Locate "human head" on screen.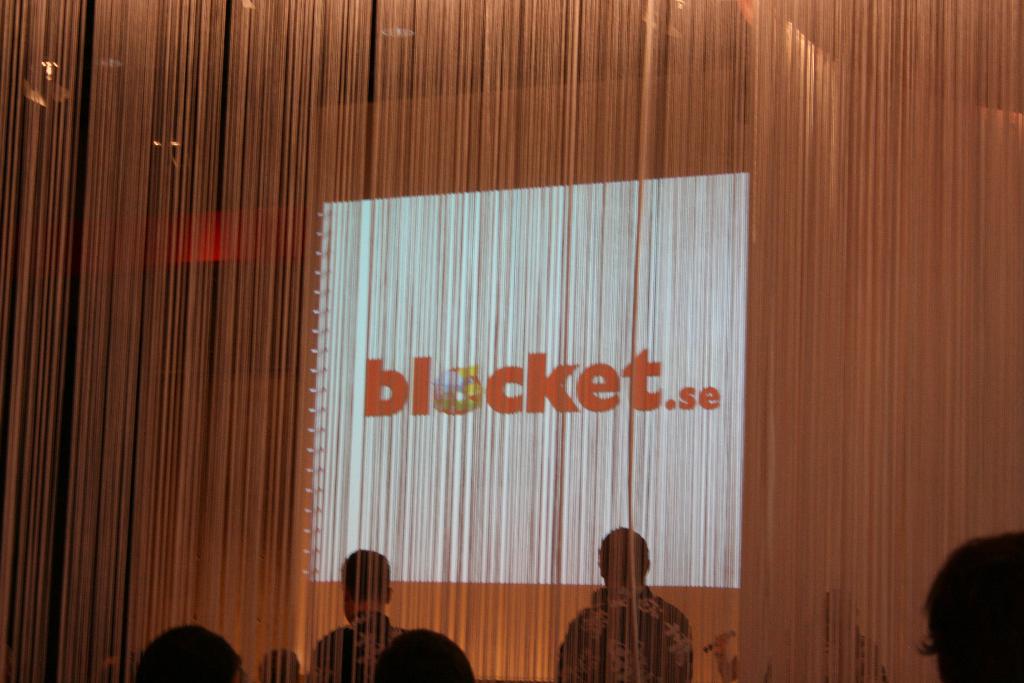
On screen at (916, 530, 1023, 682).
